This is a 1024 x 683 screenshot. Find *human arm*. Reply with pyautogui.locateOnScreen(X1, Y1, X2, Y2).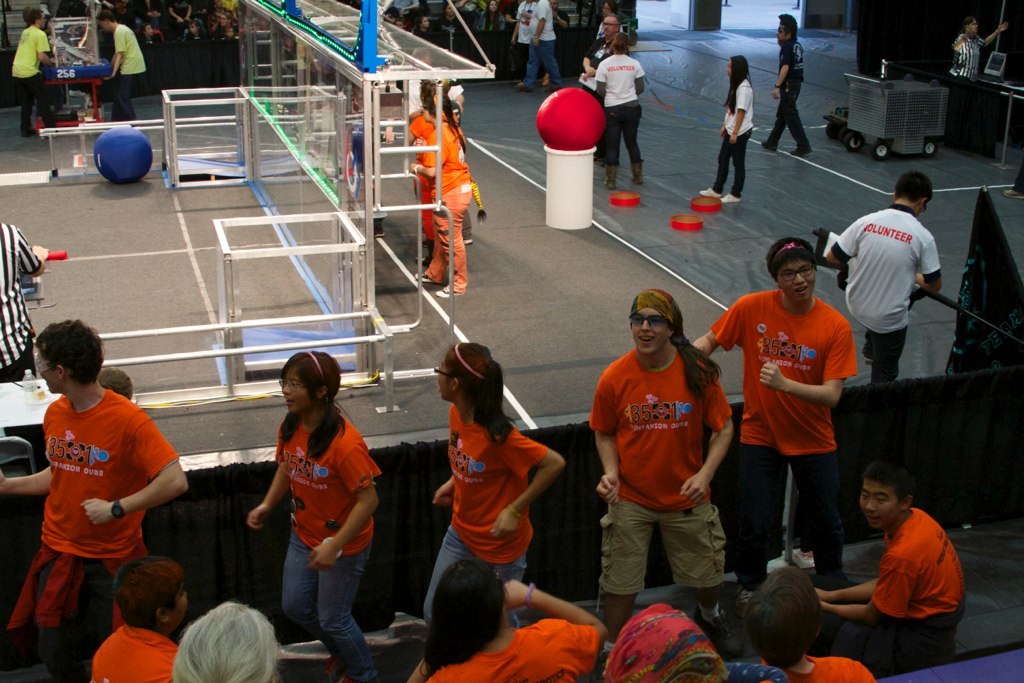
pyautogui.locateOnScreen(752, 321, 857, 410).
